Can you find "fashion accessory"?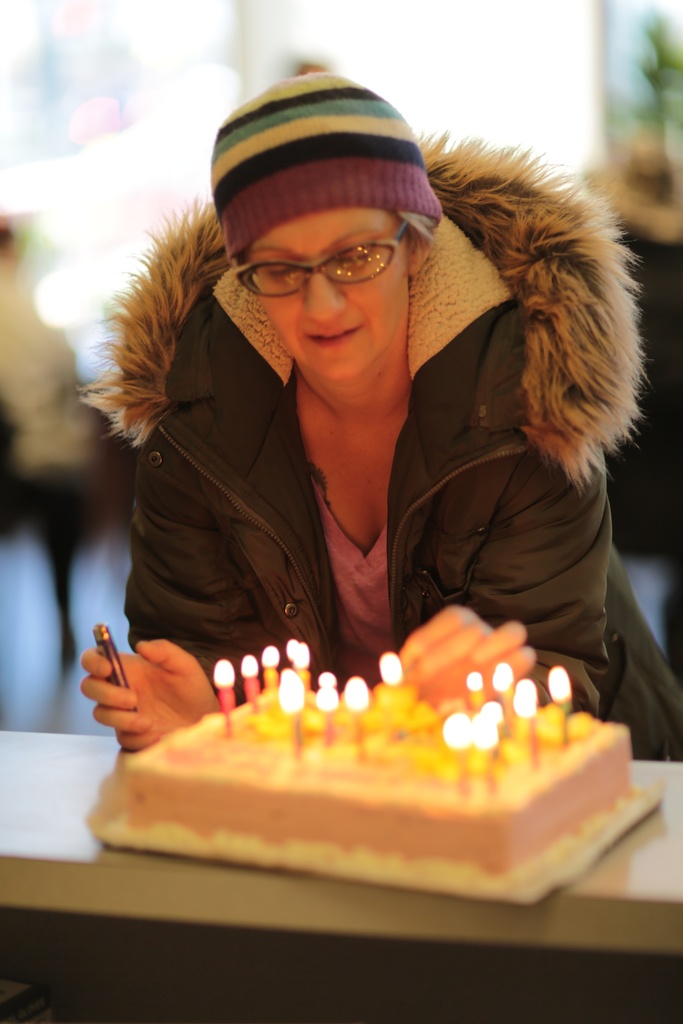
Yes, bounding box: (220, 74, 439, 266).
